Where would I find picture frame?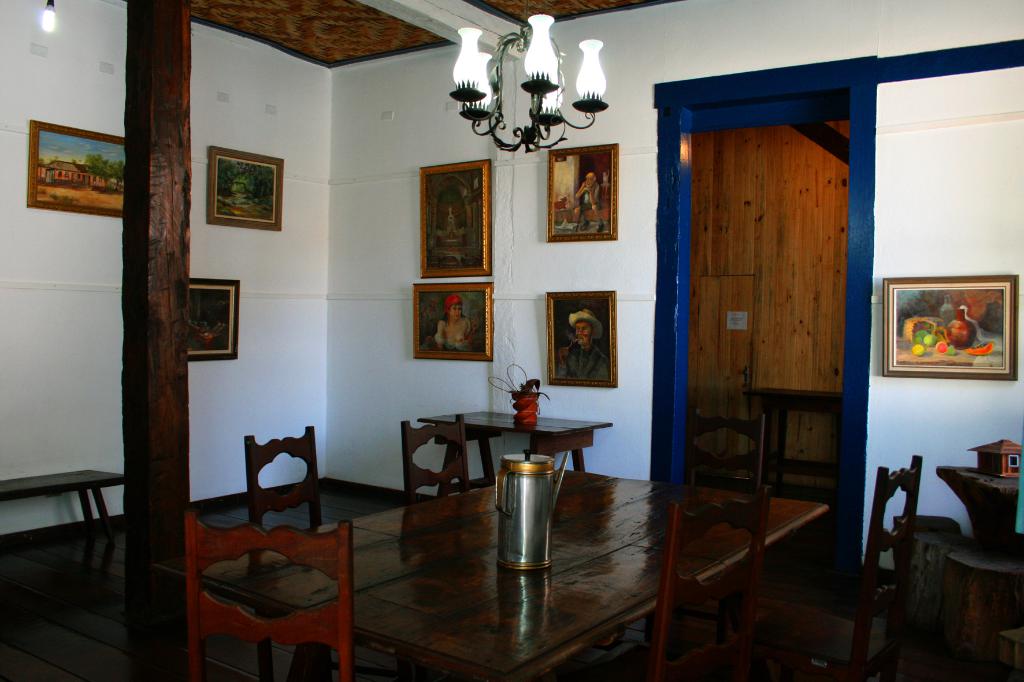
At 419:161:492:279.
